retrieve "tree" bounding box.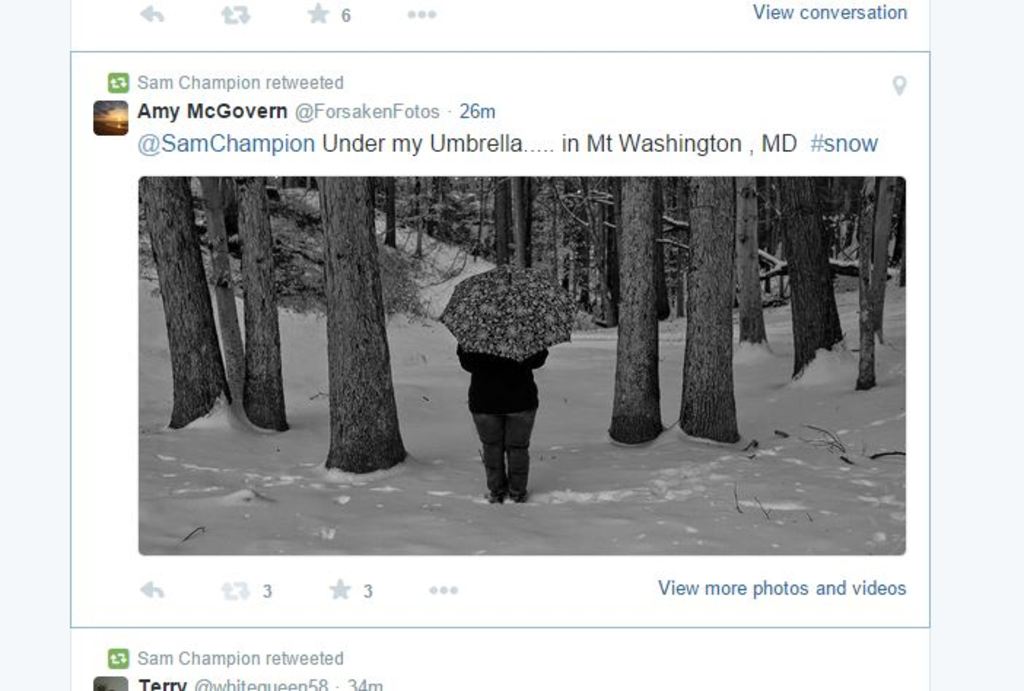
Bounding box: 656/178/684/329.
